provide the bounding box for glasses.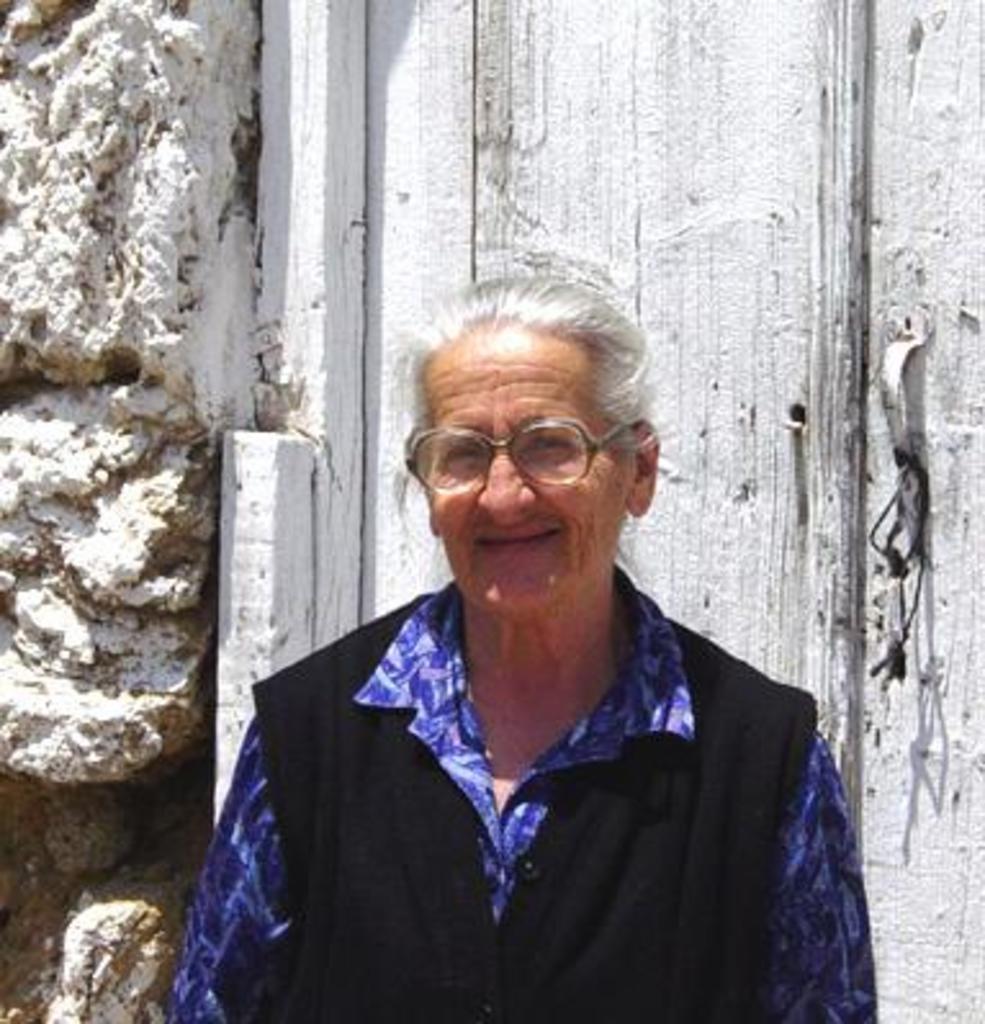
rect(406, 417, 628, 497).
